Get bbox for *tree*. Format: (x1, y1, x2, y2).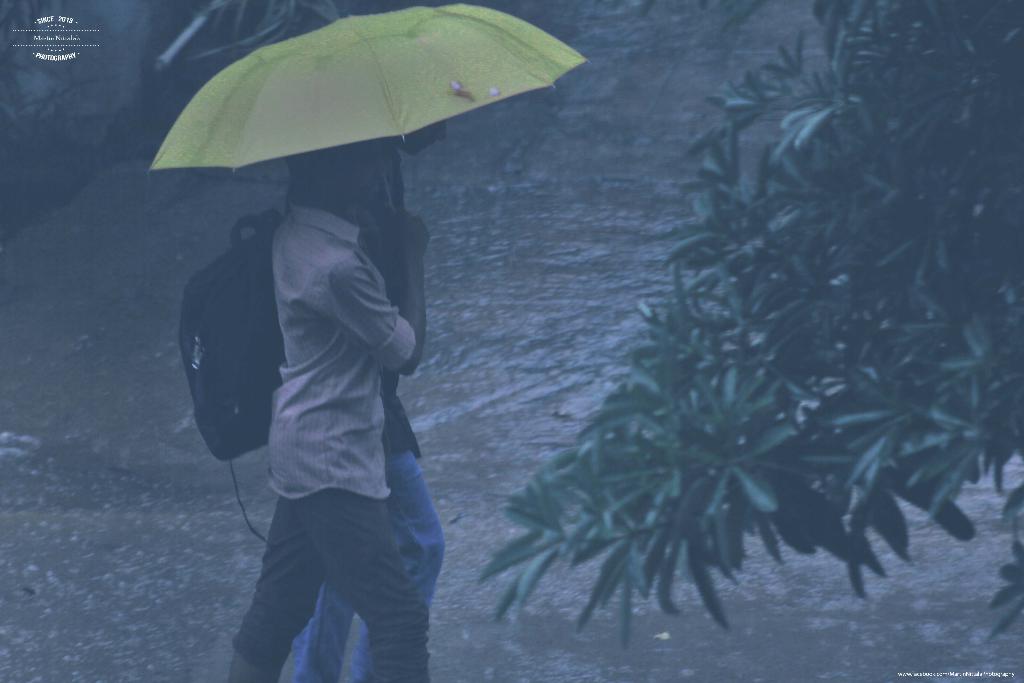
(476, 0, 1023, 652).
